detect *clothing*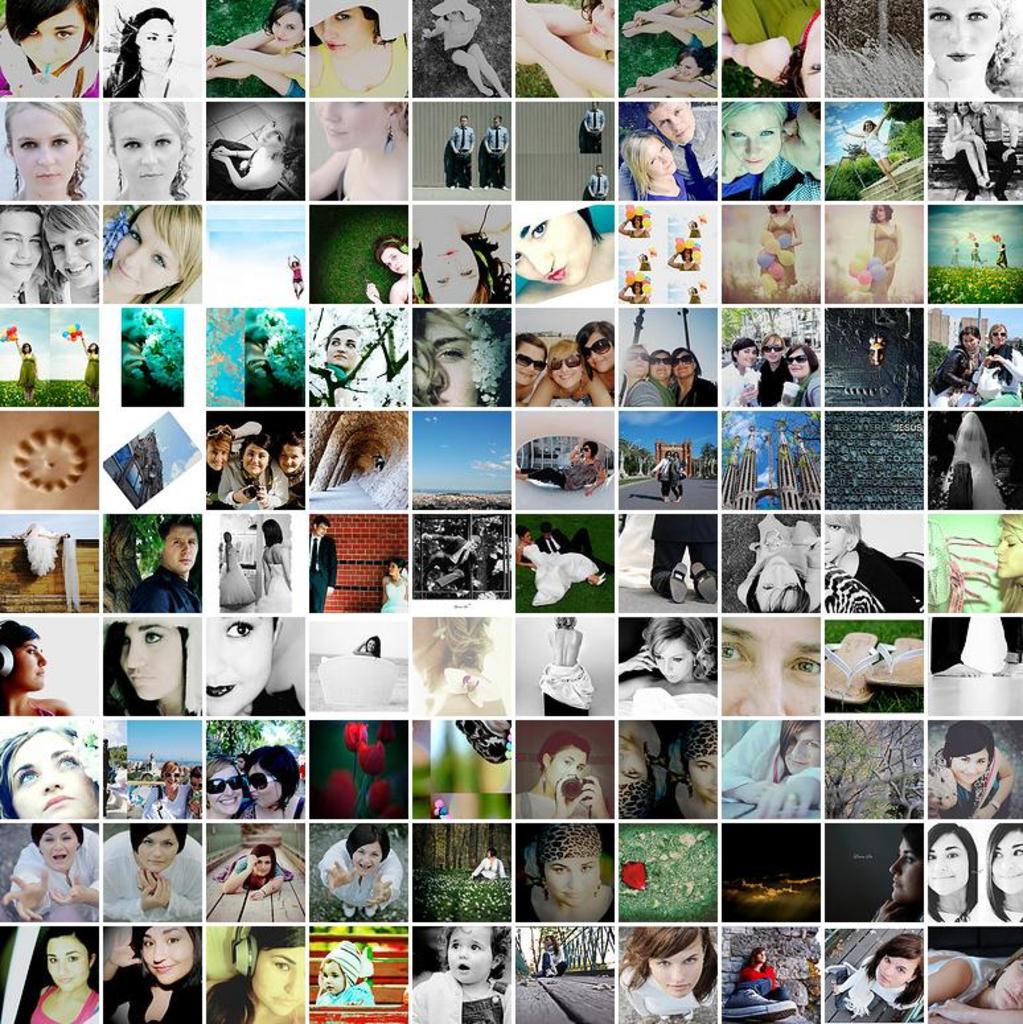
select_region(928, 954, 1008, 1009)
